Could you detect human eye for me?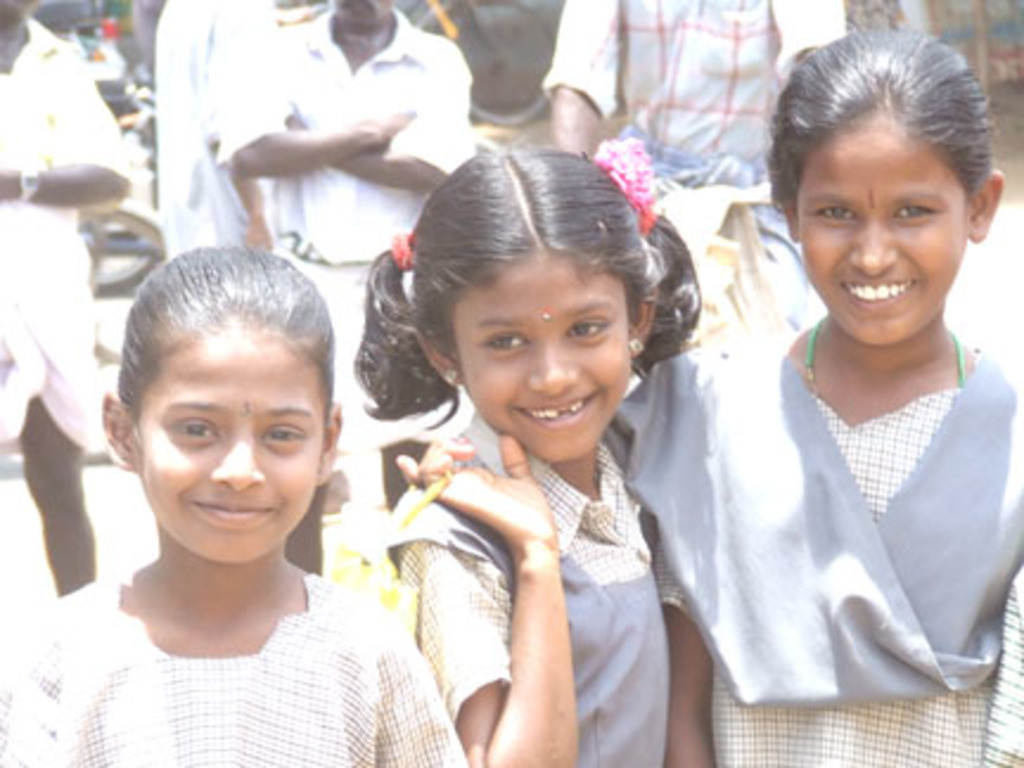
Detection result: rect(811, 197, 858, 220).
